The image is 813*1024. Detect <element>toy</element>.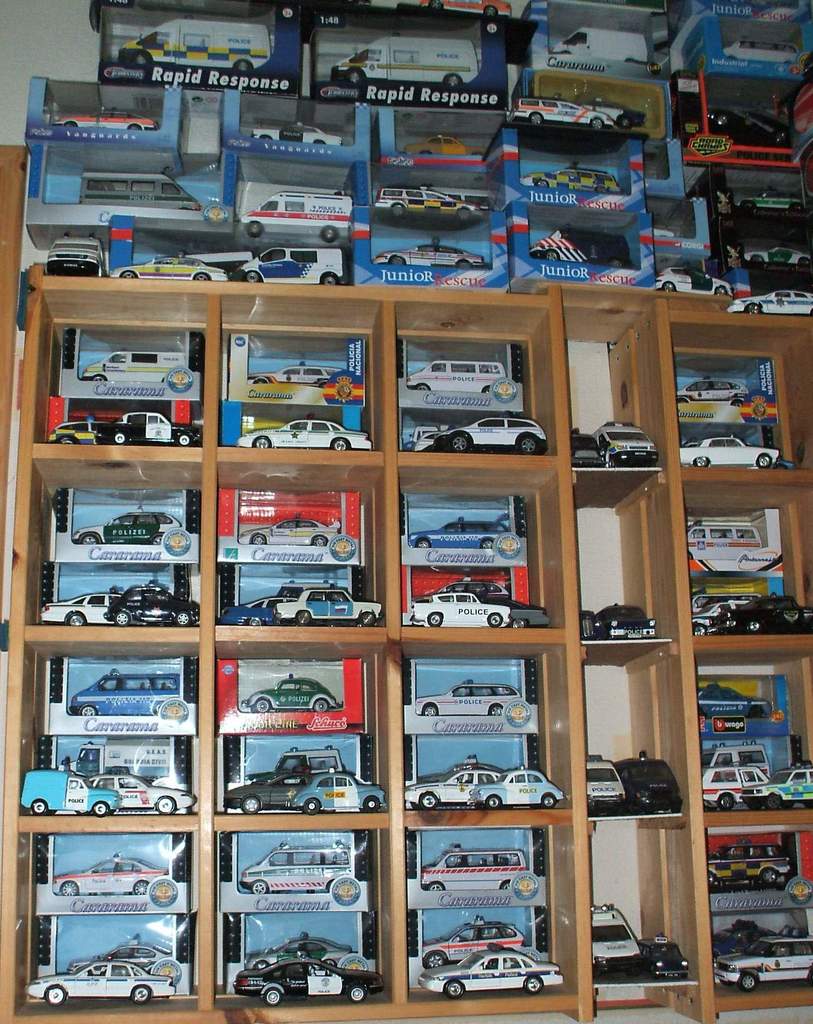
Detection: [x1=481, y1=591, x2=551, y2=630].
